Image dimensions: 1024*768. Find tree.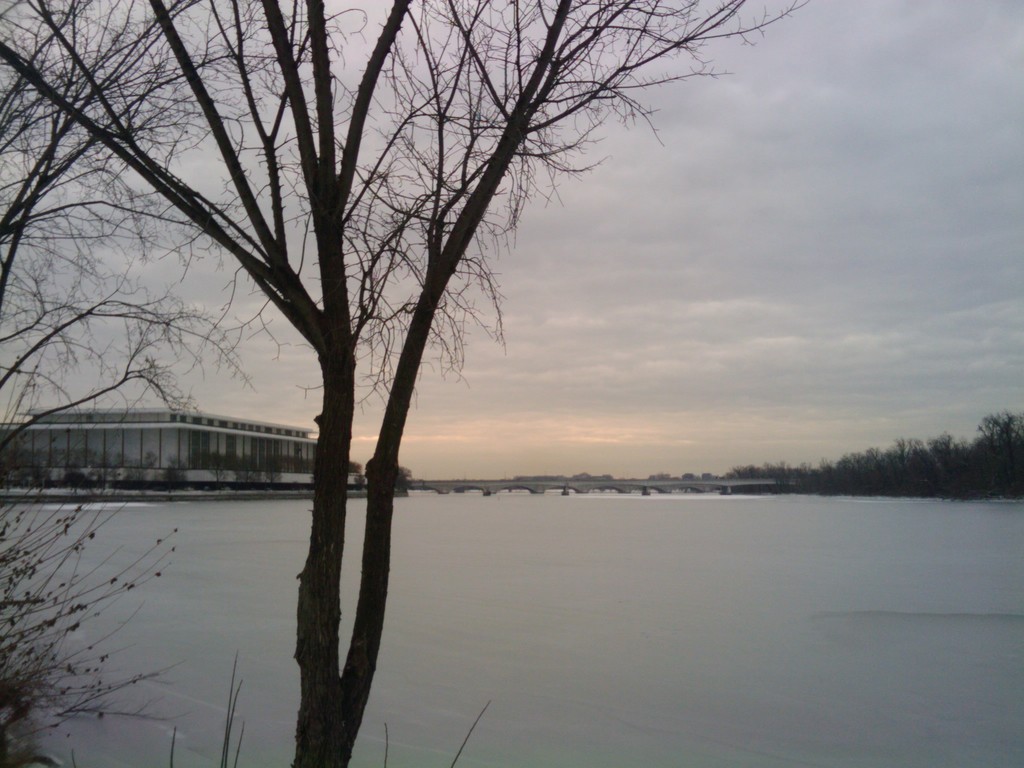
bbox=(141, 36, 515, 716).
